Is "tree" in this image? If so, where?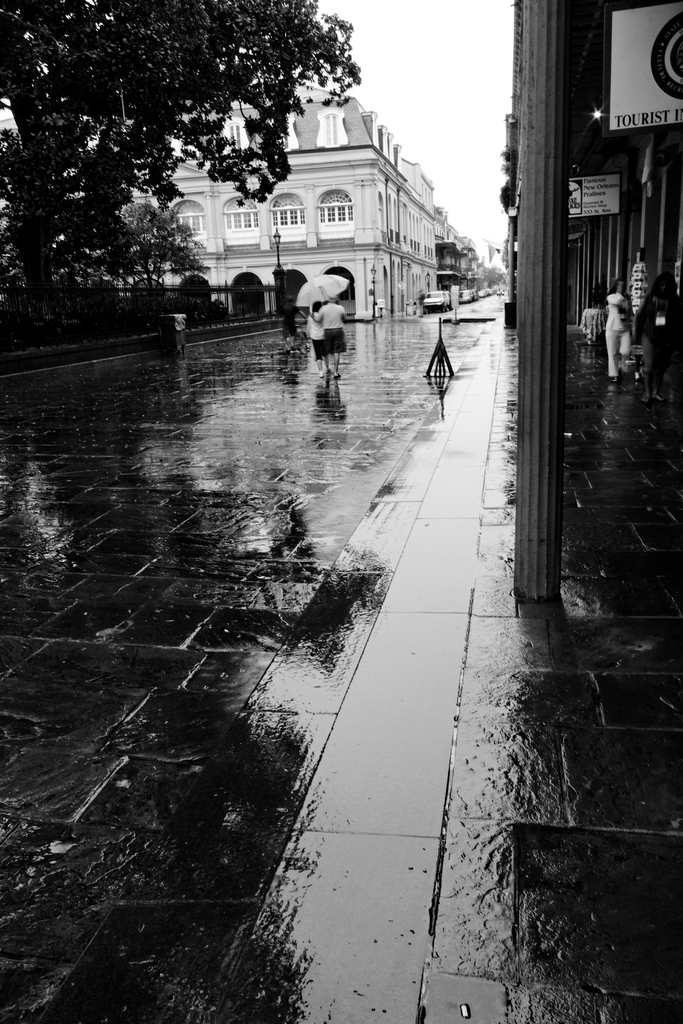
Yes, at detection(0, 0, 366, 305).
